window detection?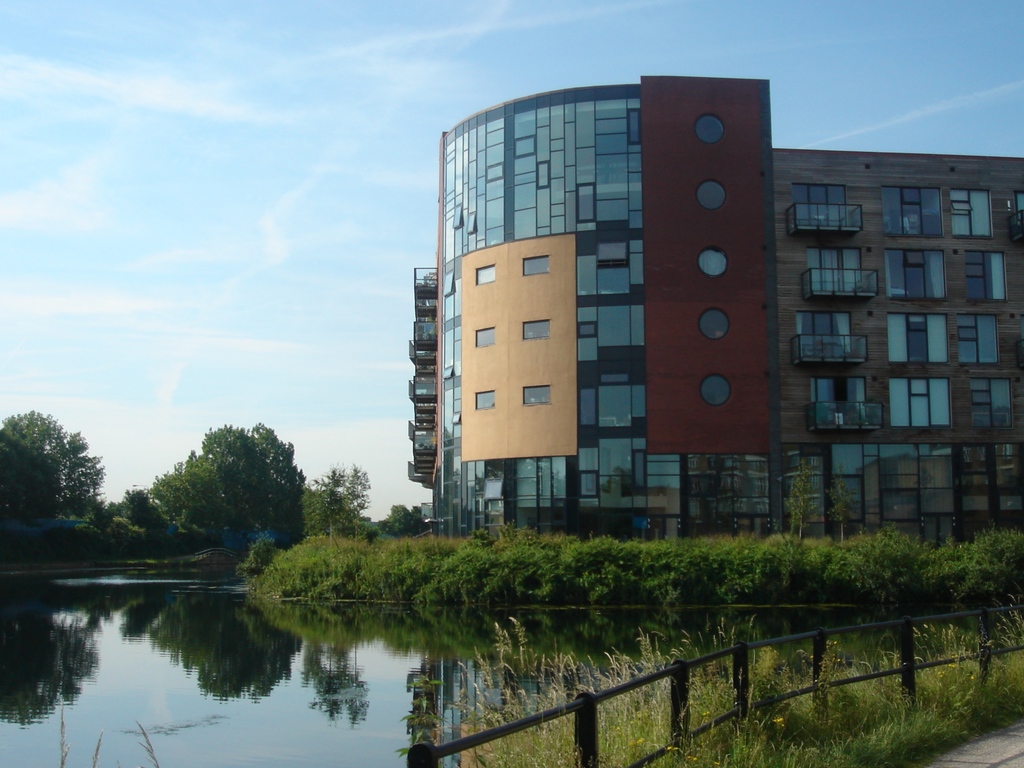
[left=472, top=387, right=491, bottom=413]
